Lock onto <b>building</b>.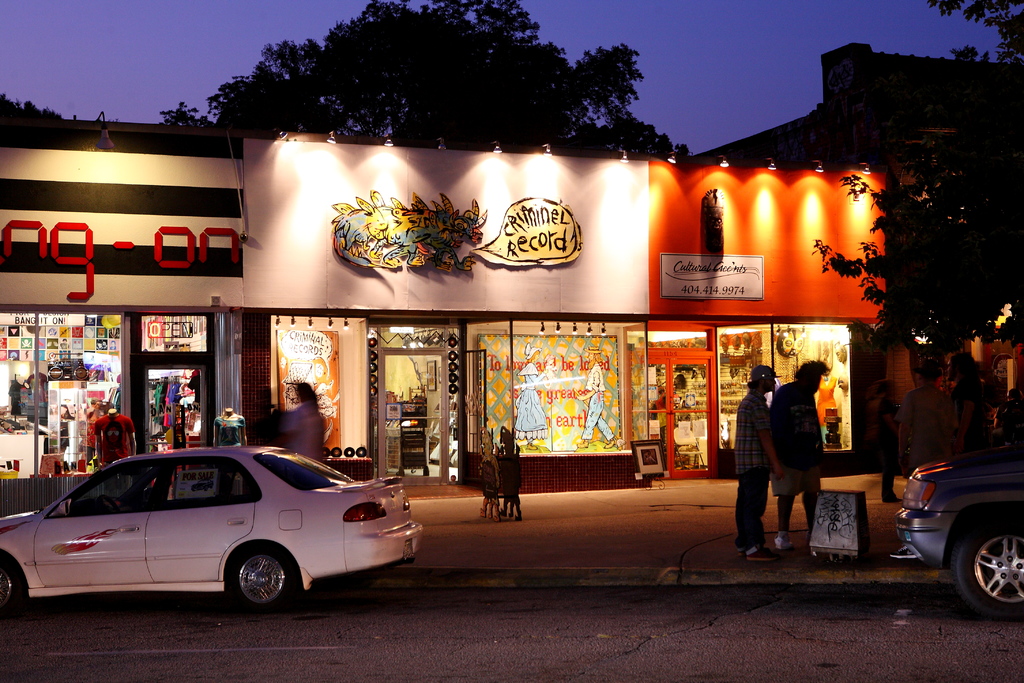
Locked: x1=684 y1=39 x2=1023 y2=400.
